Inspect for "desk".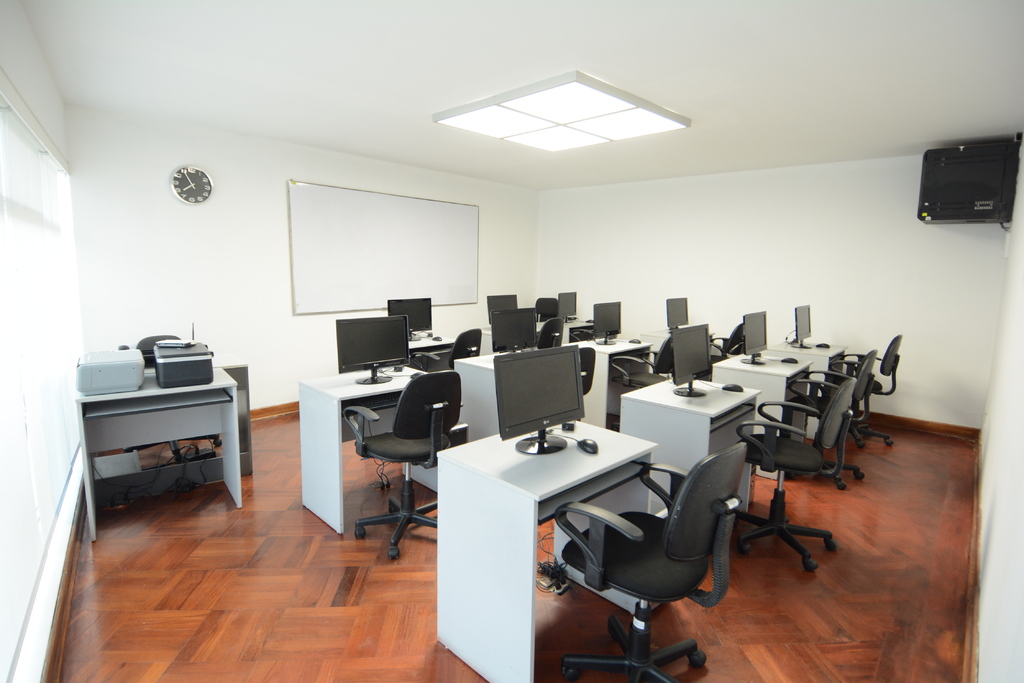
Inspection: (x1=76, y1=367, x2=241, y2=542).
